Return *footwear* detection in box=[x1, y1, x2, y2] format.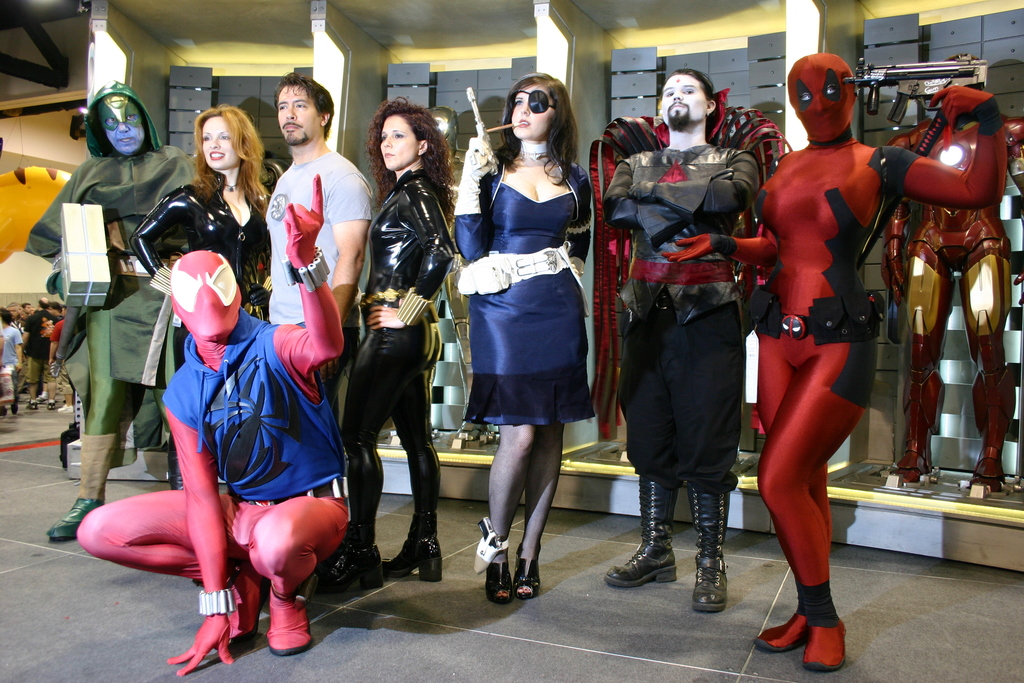
box=[800, 578, 855, 672].
